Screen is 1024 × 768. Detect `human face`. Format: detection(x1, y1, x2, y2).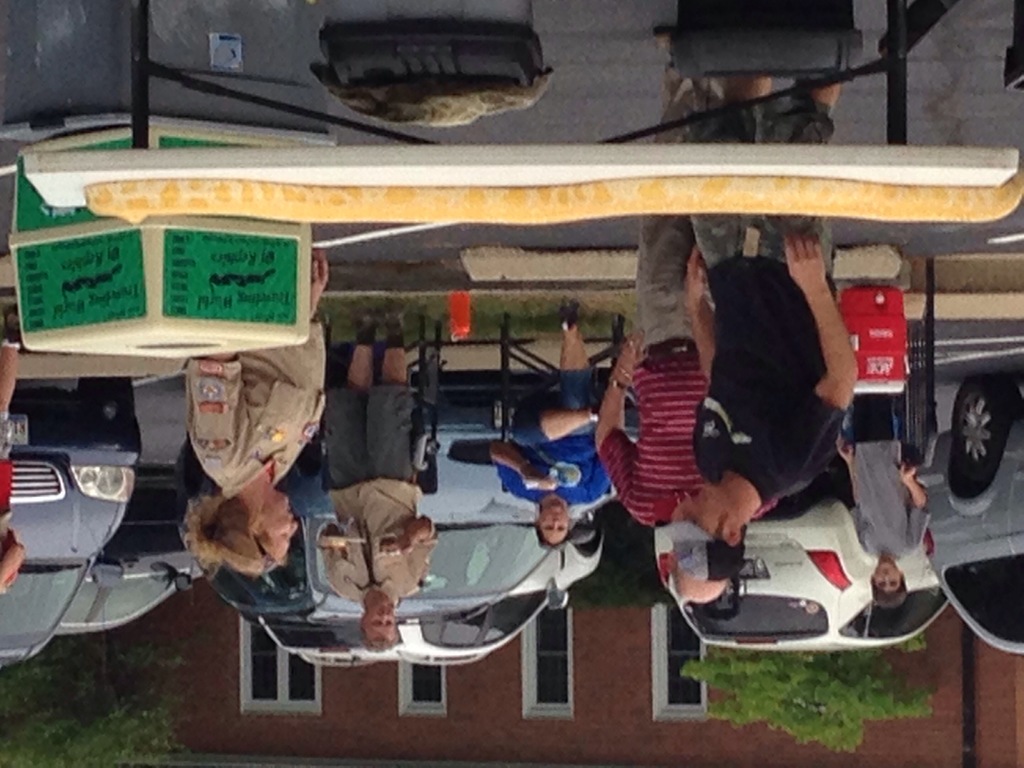
detection(870, 563, 906, 593).
